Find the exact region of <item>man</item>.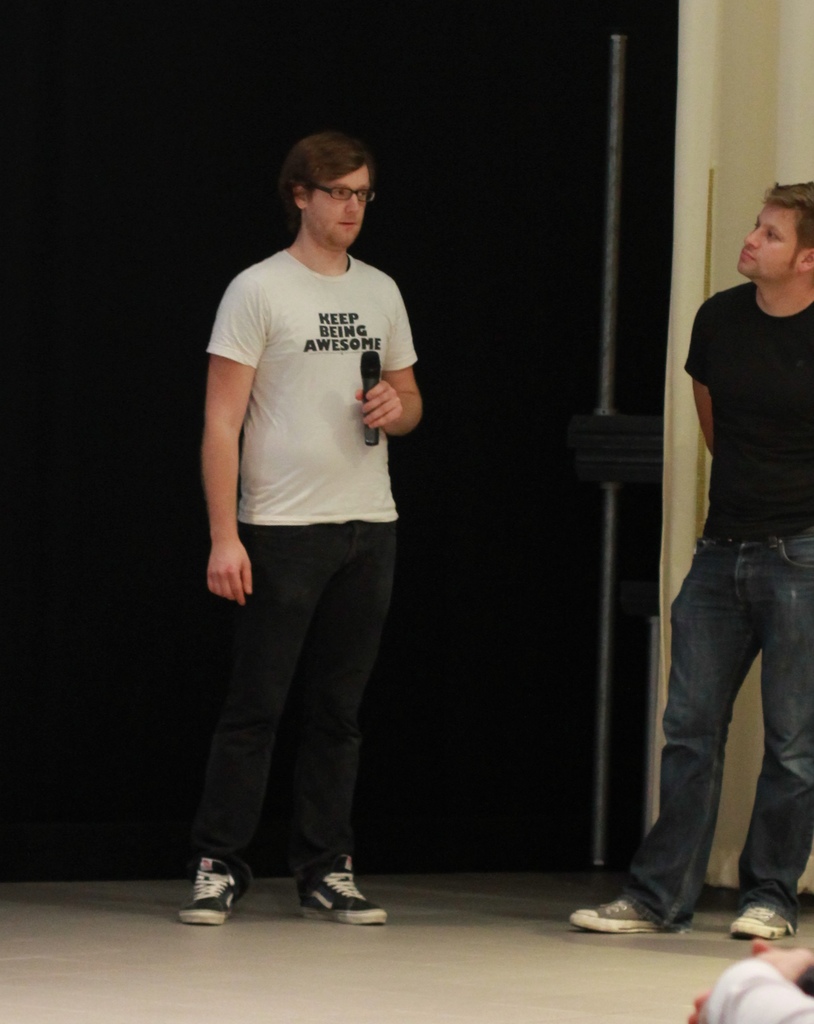
Exact region: bbox(571, 177, 813, 936).
